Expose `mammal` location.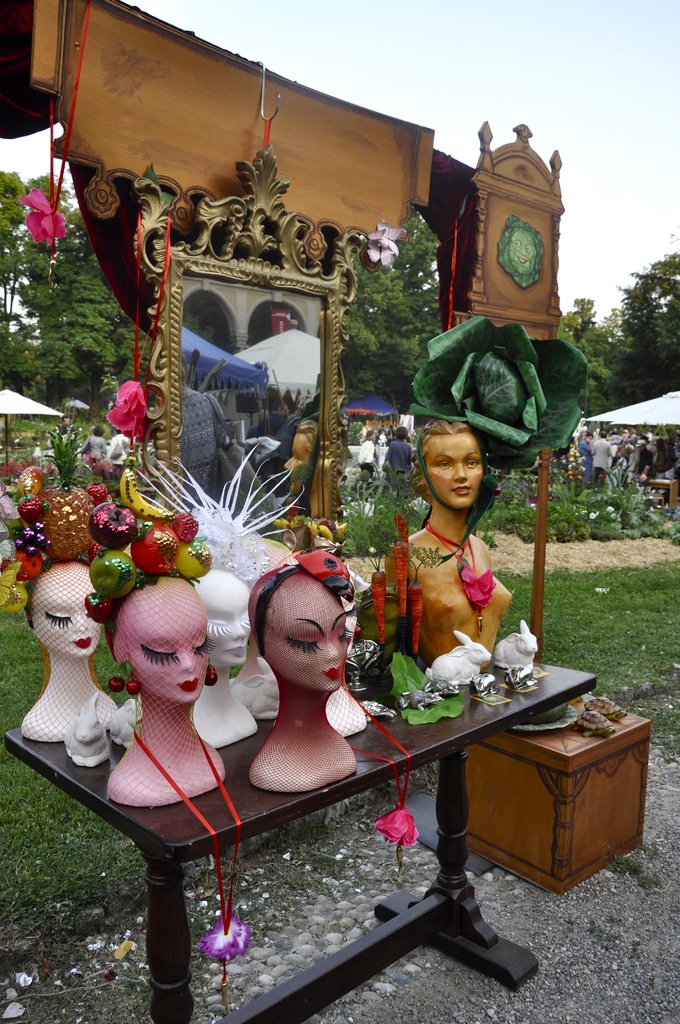
Exposed at <region>594, 429, 616, 476</region>.
